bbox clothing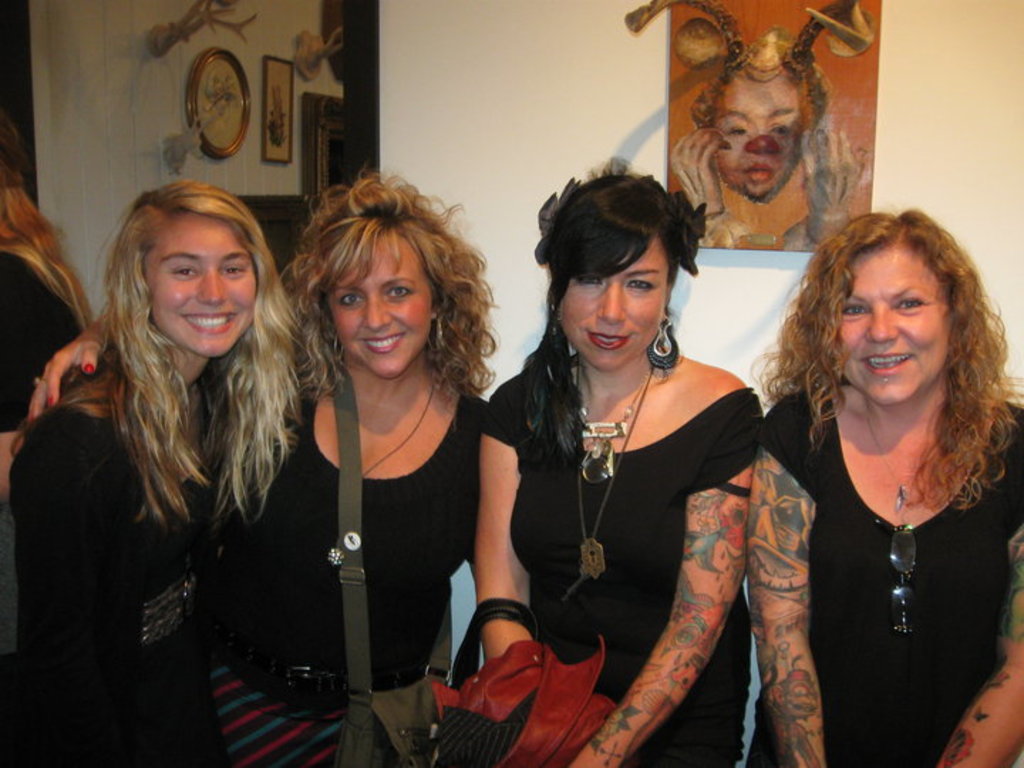
detection(17, 410, 304, 767)
